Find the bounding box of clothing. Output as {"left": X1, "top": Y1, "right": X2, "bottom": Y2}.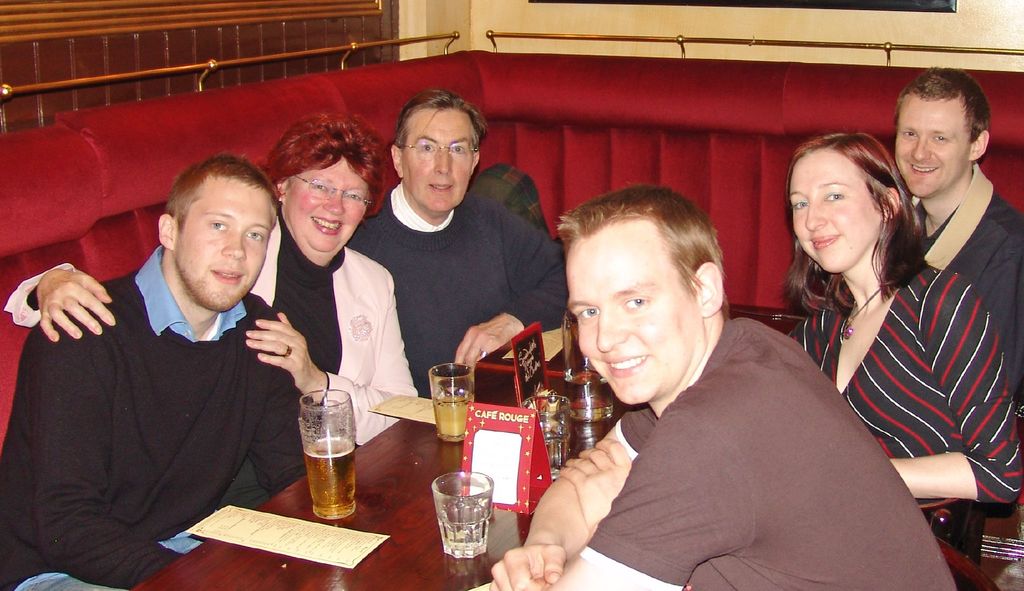
{"left": 788, "top": 254, "right": 1022, "bottom": 572}.
